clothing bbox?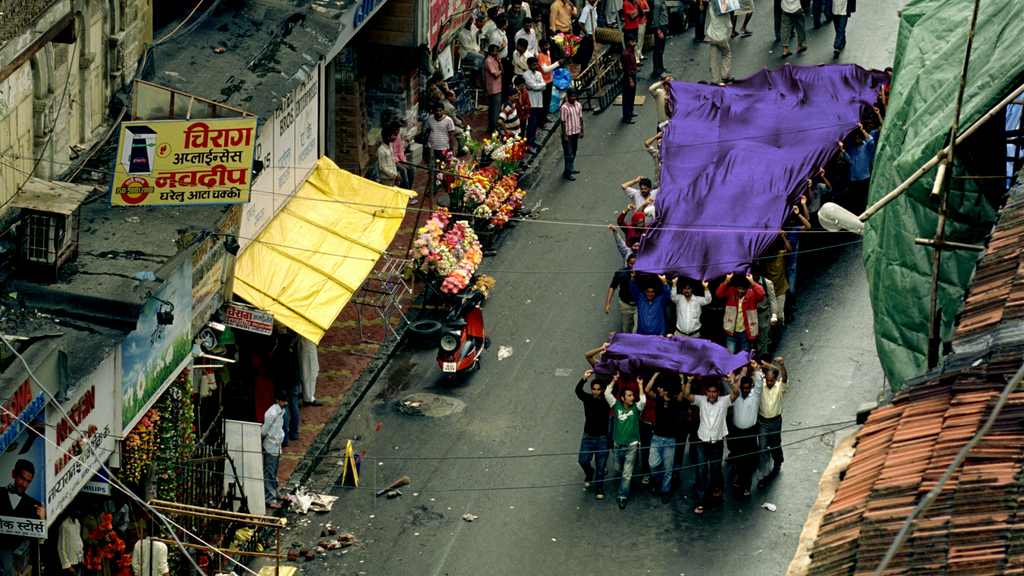
[833,1,854,61]
